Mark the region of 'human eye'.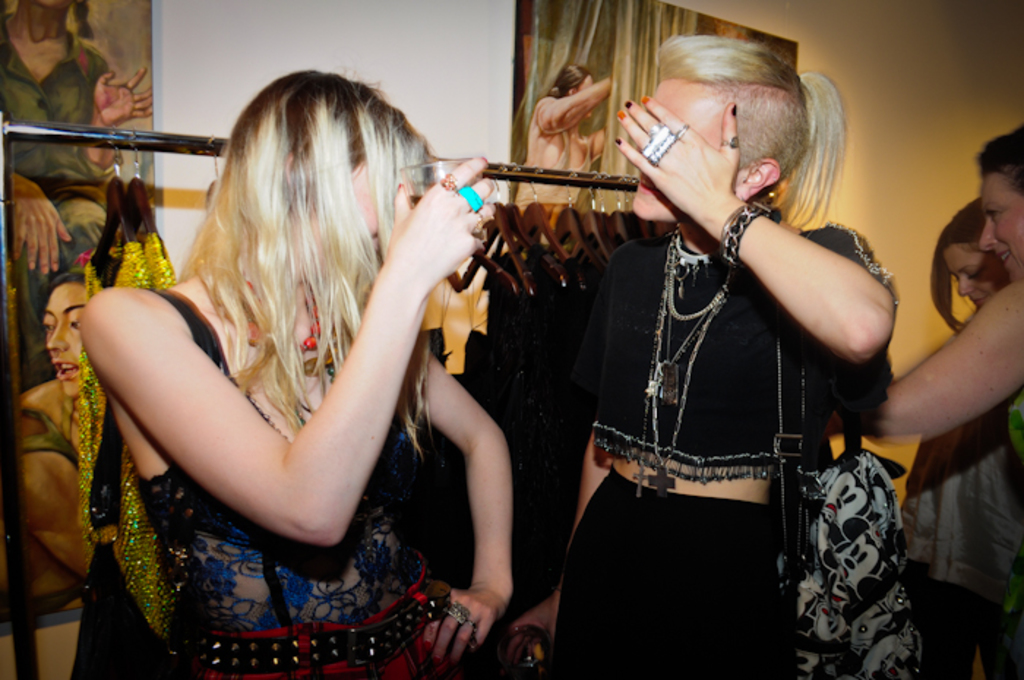
Region: x1=67, y1=313, x2=82, y2=332.
